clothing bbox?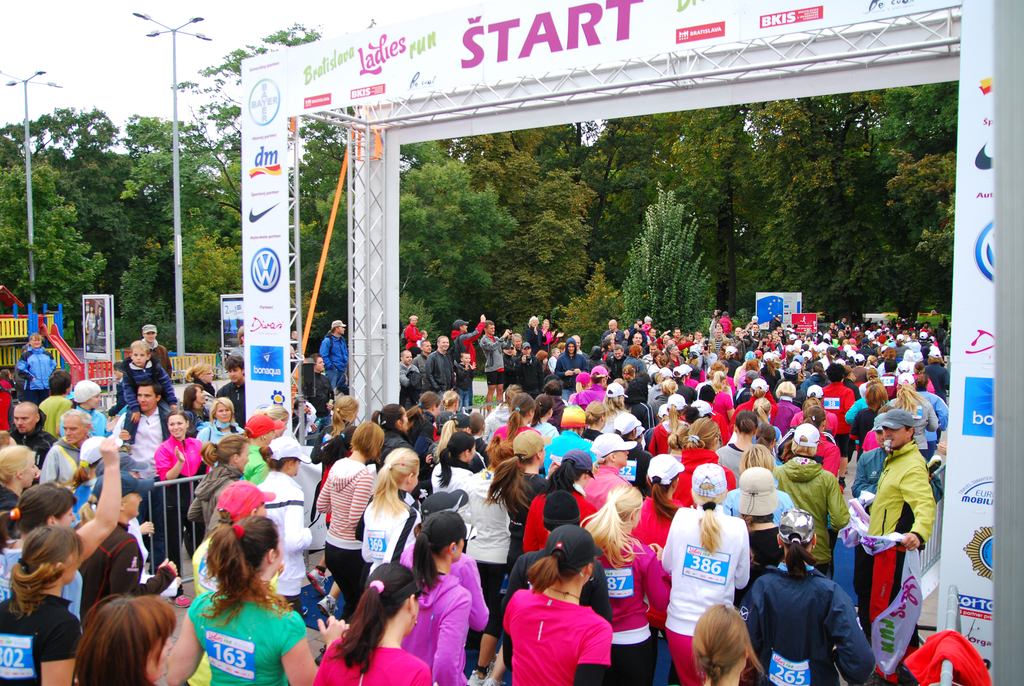
(525,478,587,555)
